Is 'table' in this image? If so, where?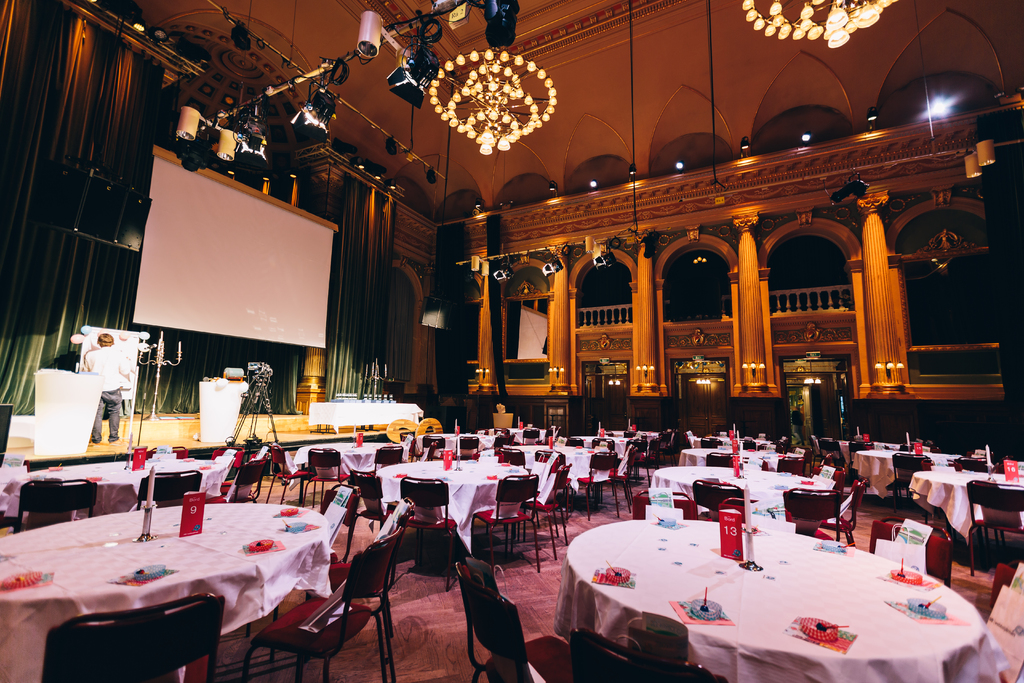
Yes, at region(431, 429, 500, 452).
